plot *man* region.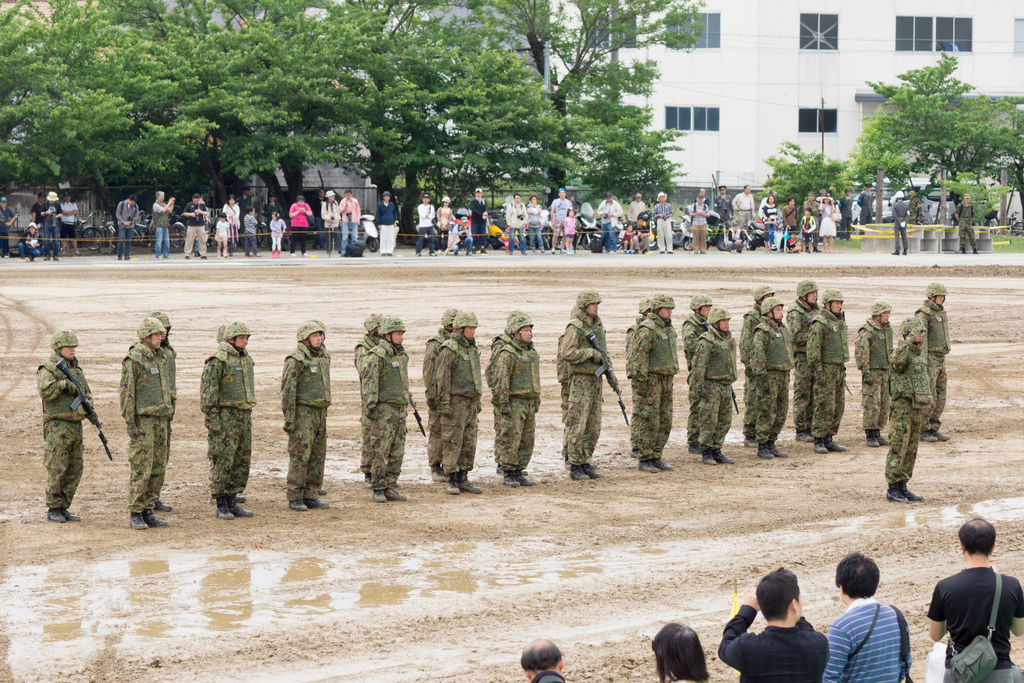
Plotted at (left=738, top=184, right=756, bottom=223).
